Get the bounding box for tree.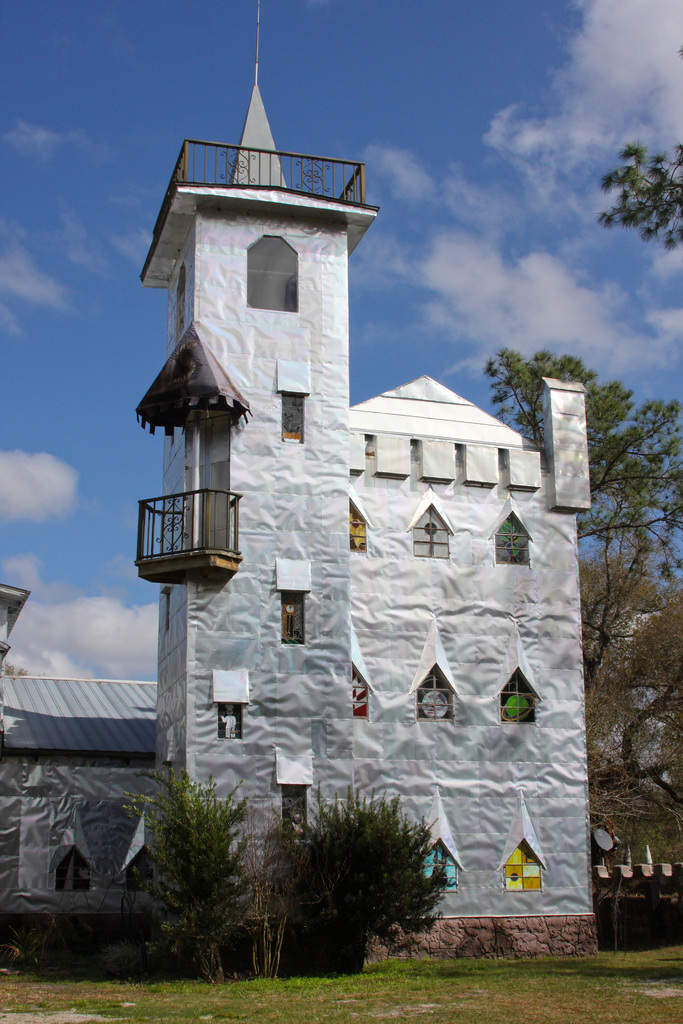
BBox(279, 778, 431, 977).
